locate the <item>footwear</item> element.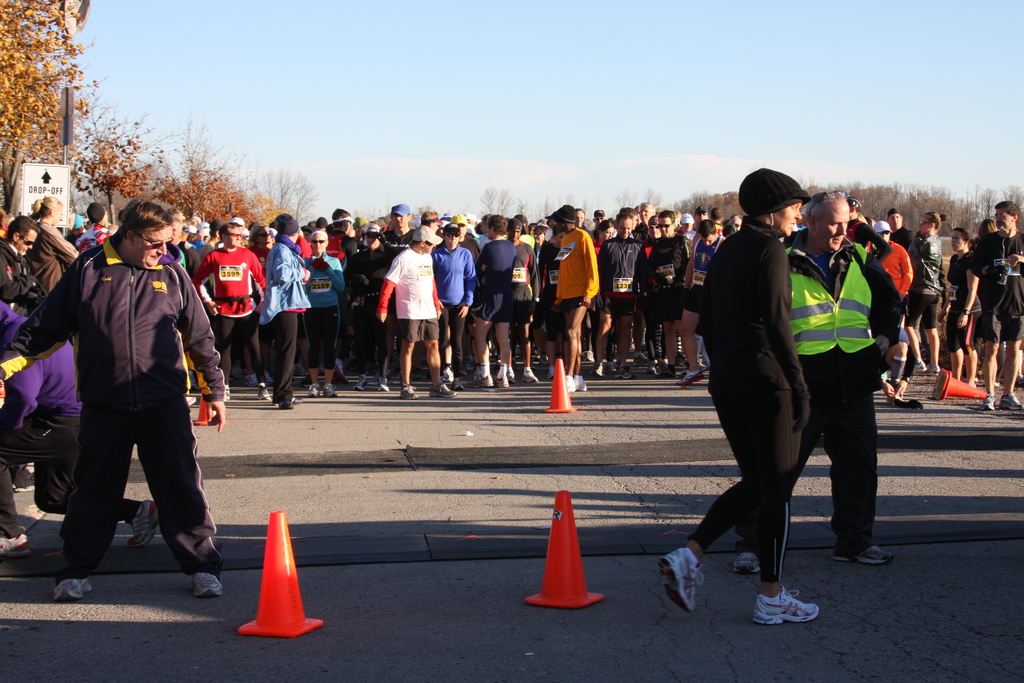
Element bbox: [x1=998, y1=392, x2=1023, y2=411].
